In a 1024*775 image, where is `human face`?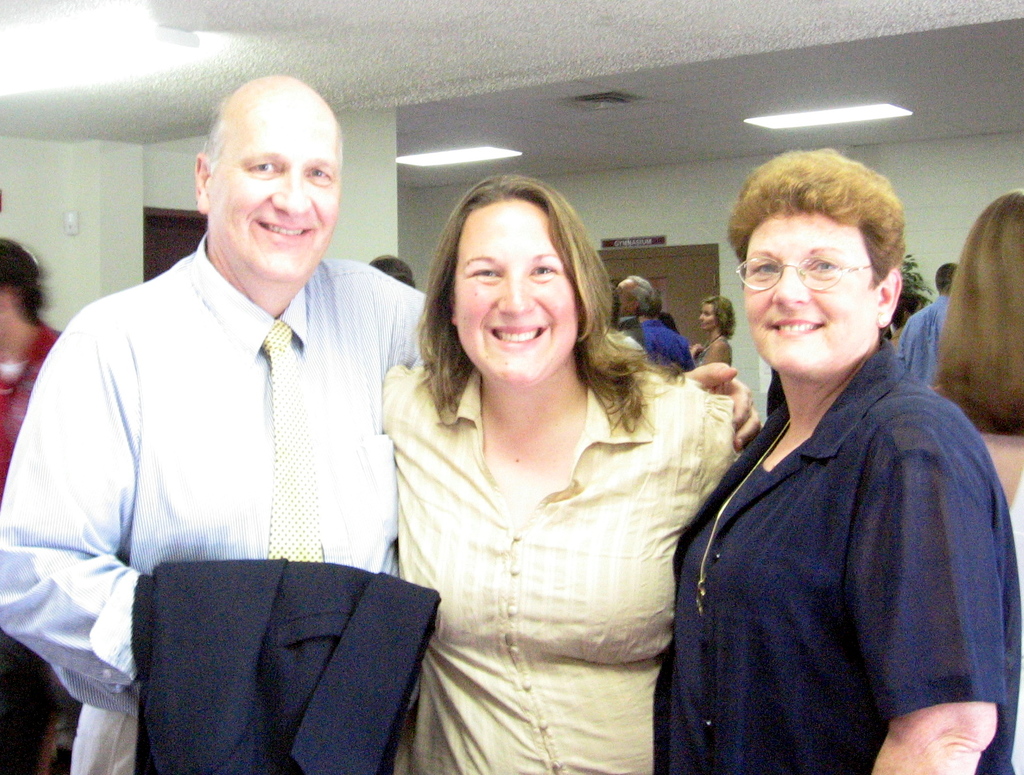
452,197,575,380.
